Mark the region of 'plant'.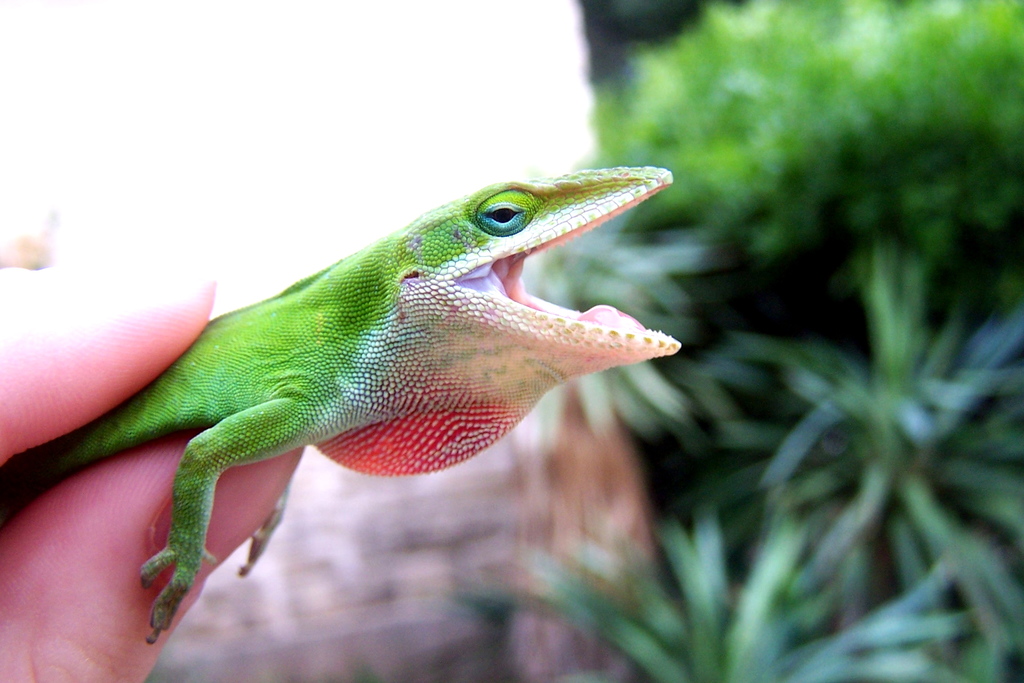
Region: [left=722, top=238, right=1023, bottom=605].
